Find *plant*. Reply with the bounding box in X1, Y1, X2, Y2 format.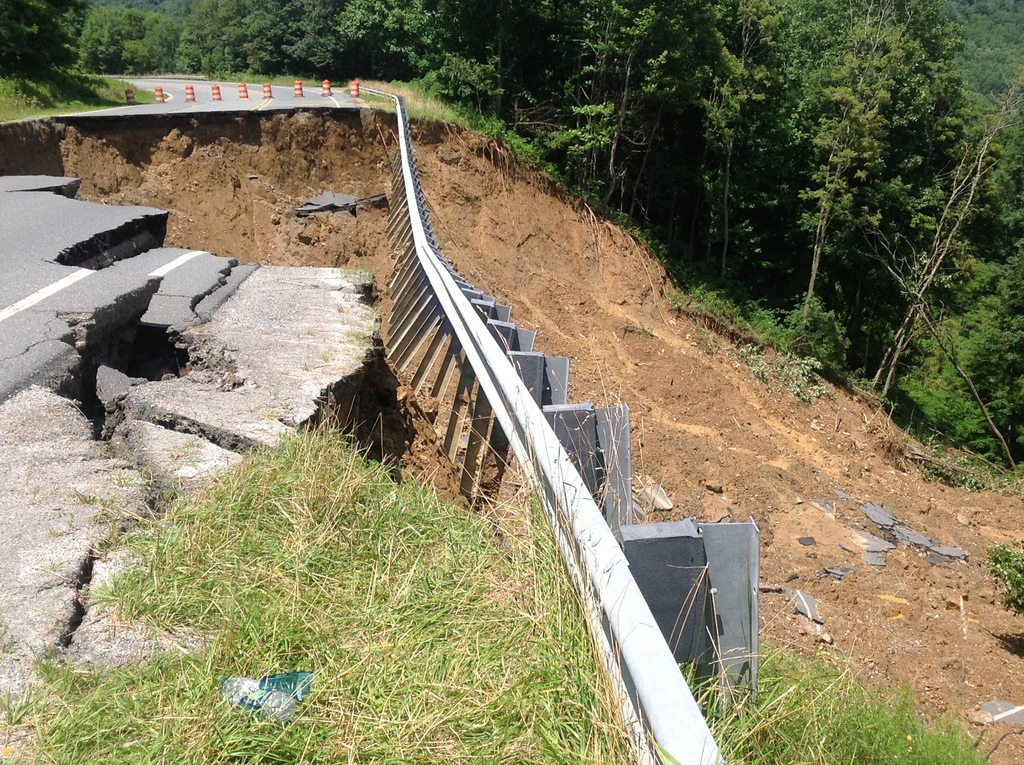
534, 98, 652, 191.
